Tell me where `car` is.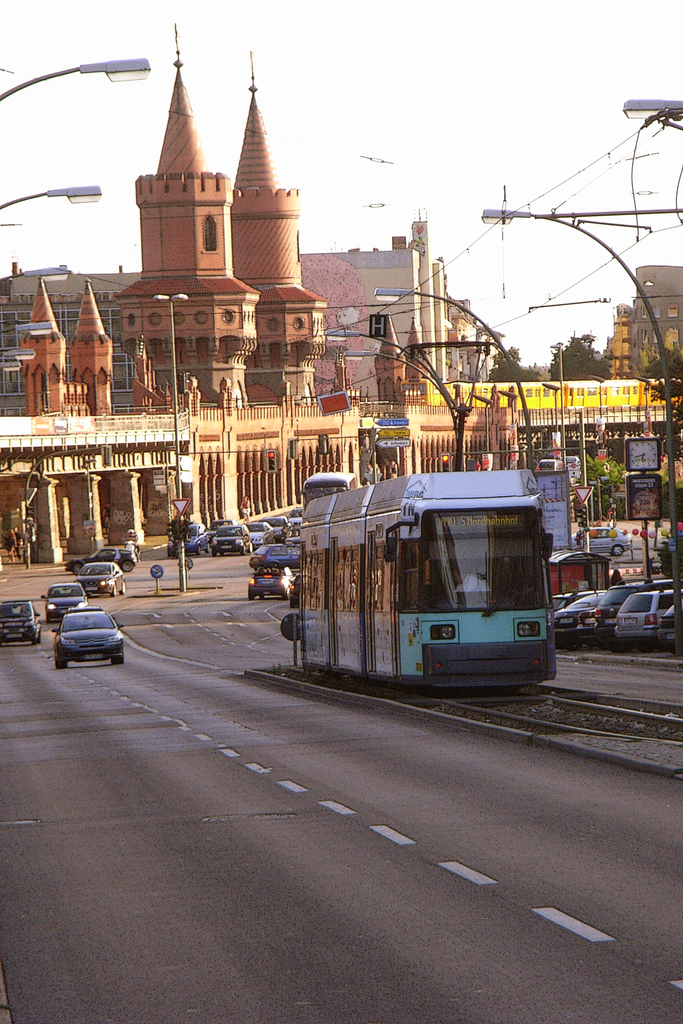
`car` is at [64,543,138,571].
